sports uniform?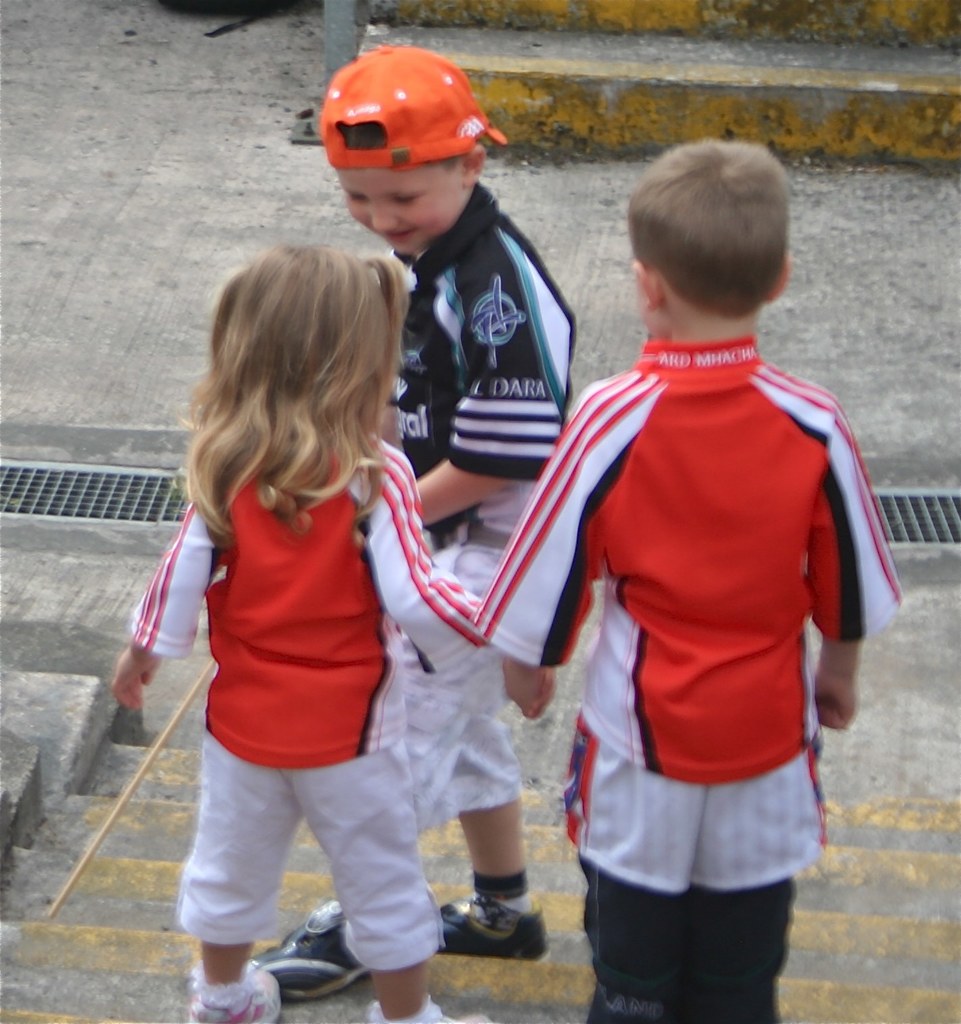
pyautogui.locateOnScreen(121, 425, 504, 1023)
